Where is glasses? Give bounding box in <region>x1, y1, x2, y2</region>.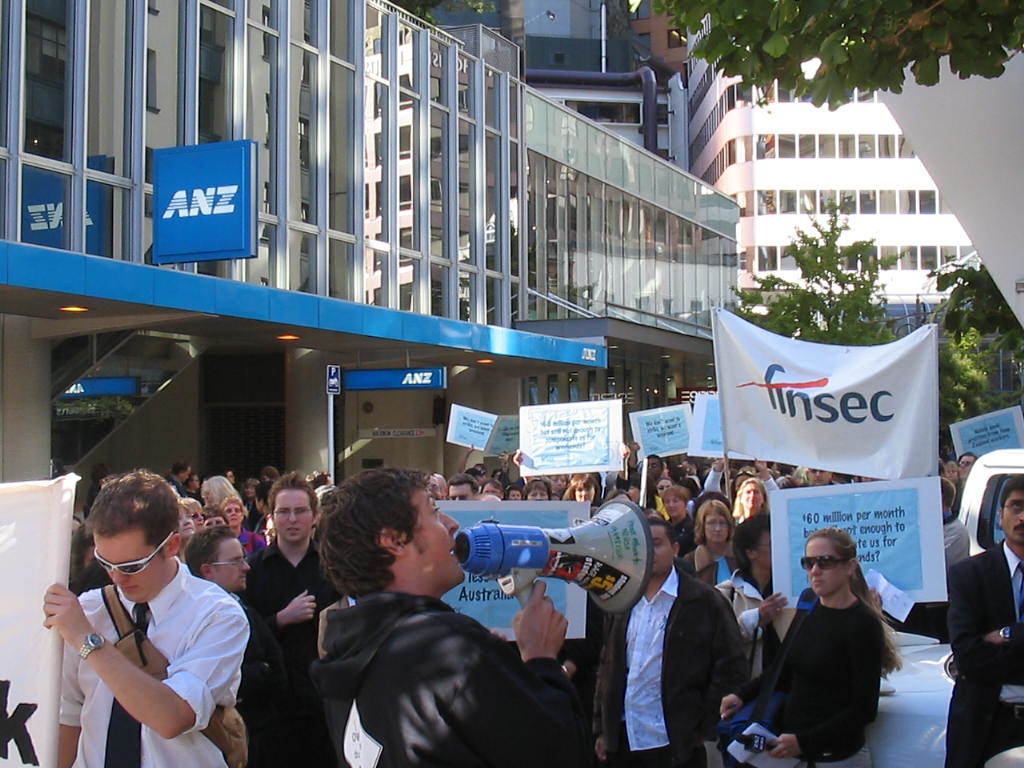
<region>798, 553, 847, 571</region>.
